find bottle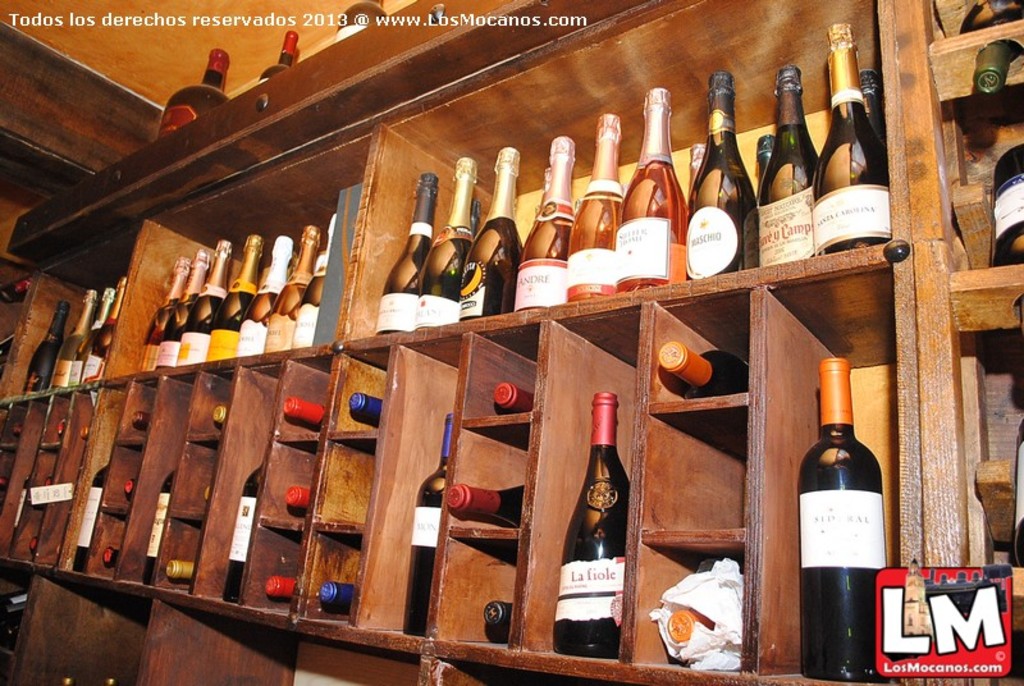
[x1=141, y1=466, x2=177, y2=585]
